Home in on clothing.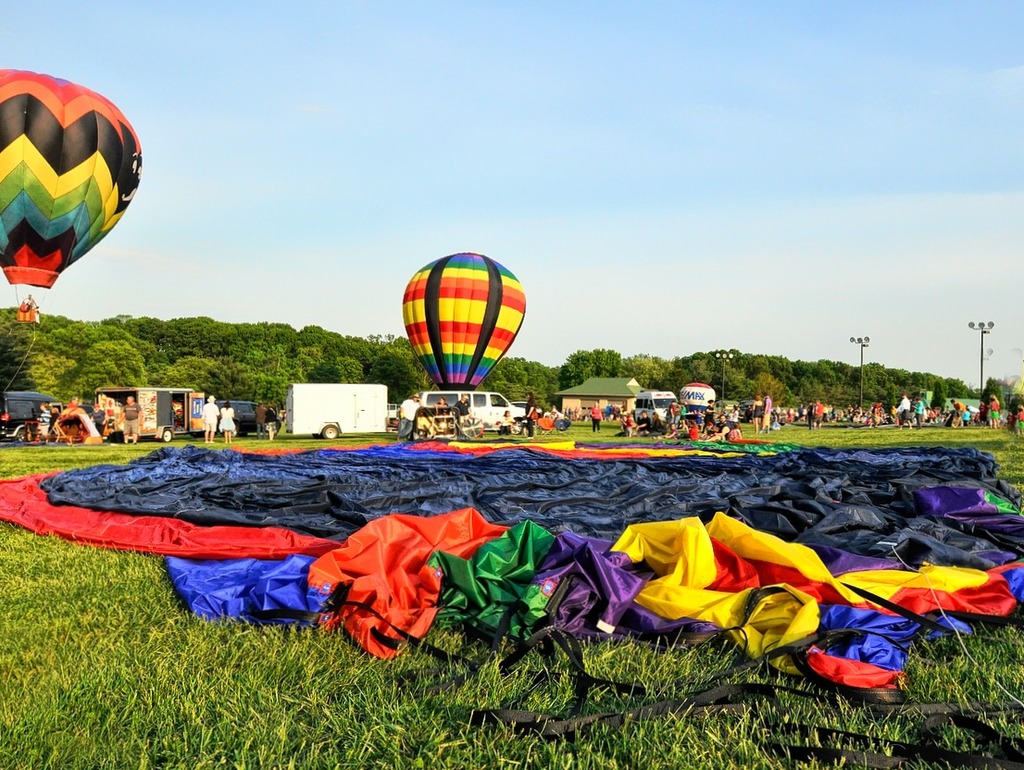
Homed in at crop(256, 409, 267, 439).
